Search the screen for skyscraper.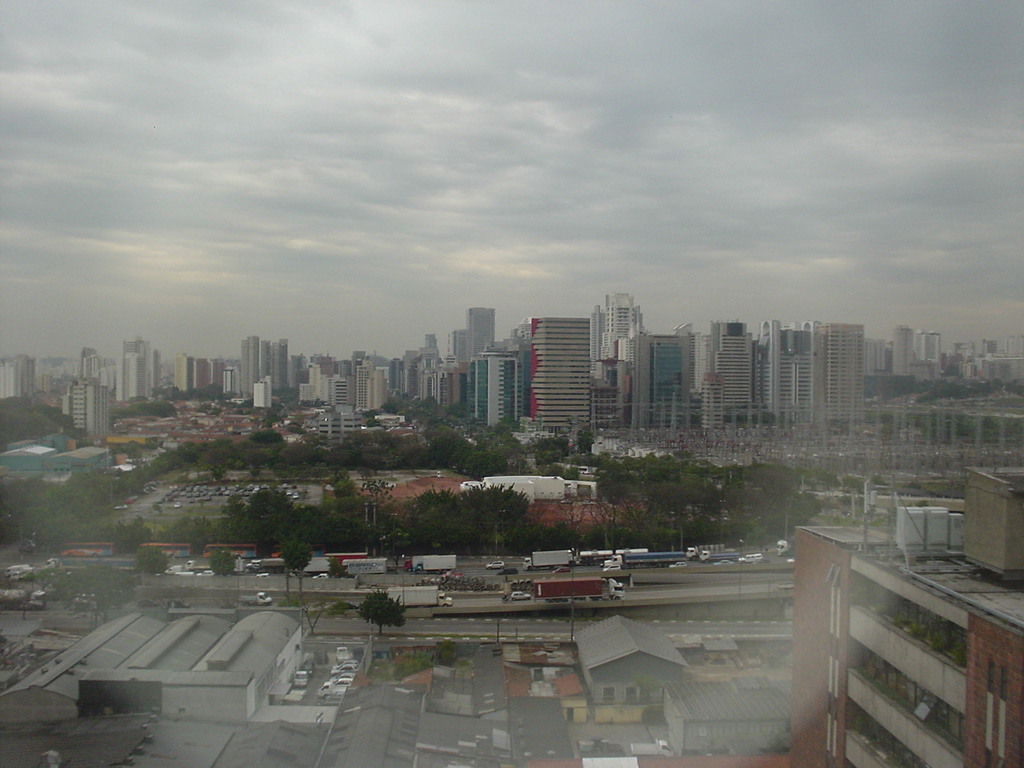
Found at <region>463, 306, 530, 433</region>.
